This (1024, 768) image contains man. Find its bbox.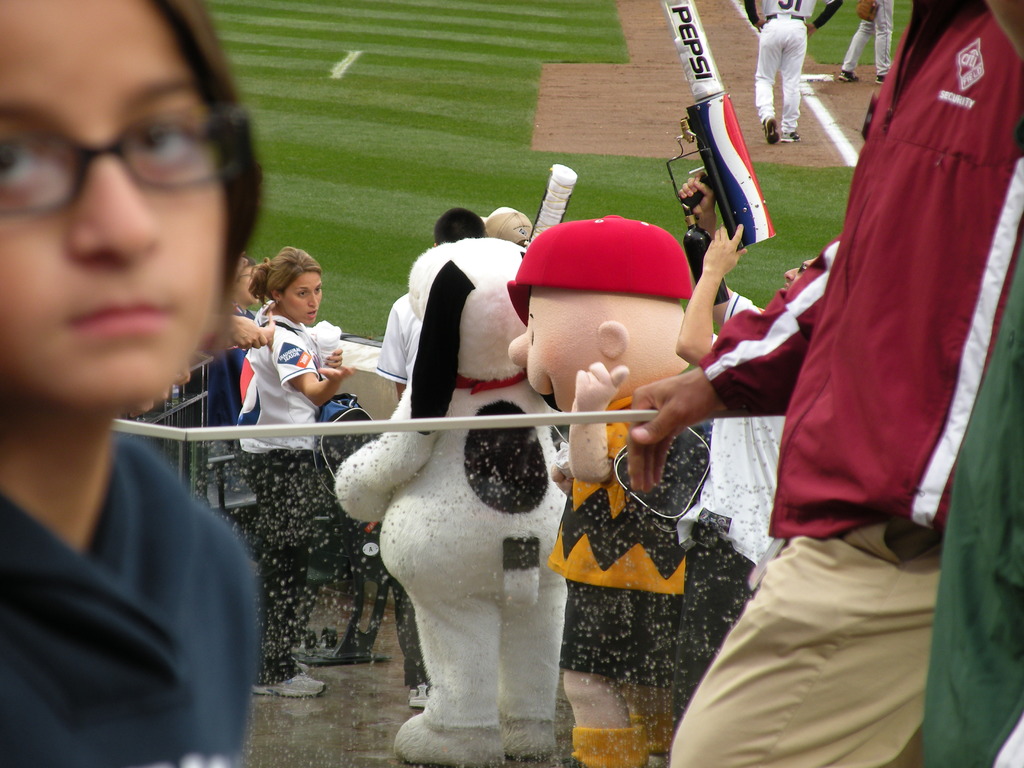
<bbox>742, 0, 844, 141</bbox>.
